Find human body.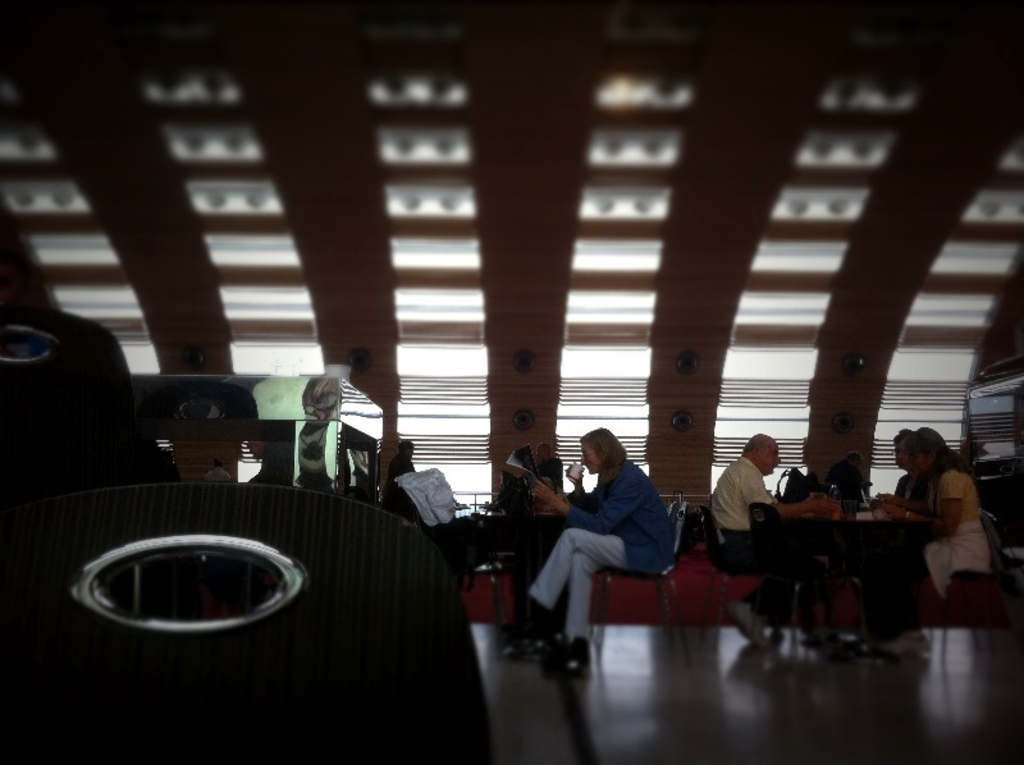
BBox(703, 430, 812, 647).
